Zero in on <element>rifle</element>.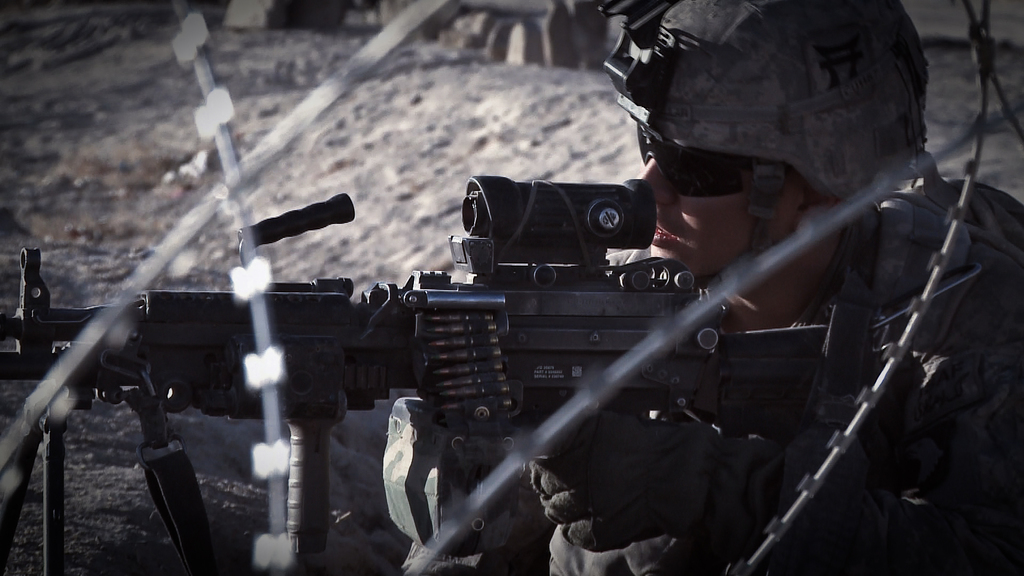
Zeroed in: 0 146 906 559.
